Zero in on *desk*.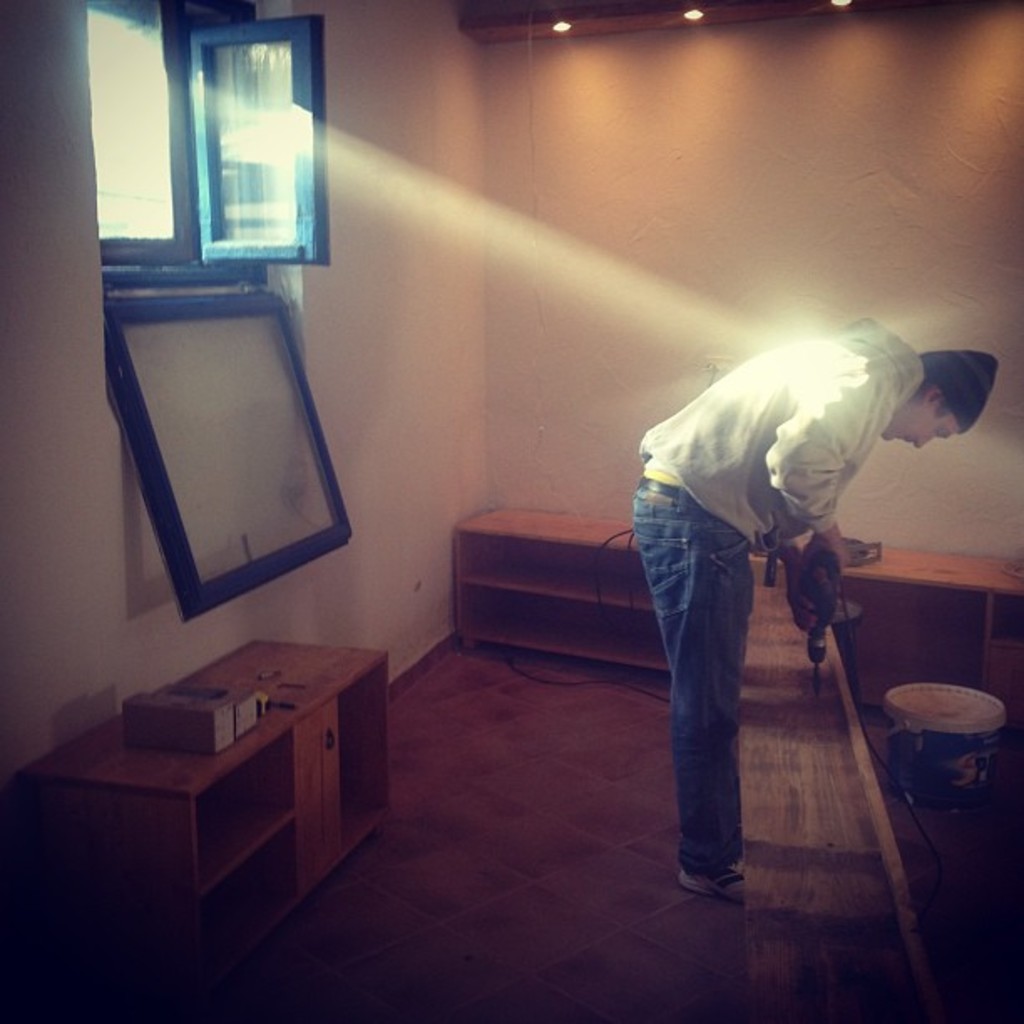
Zeroed in: region(35, 629, 410, 967).
